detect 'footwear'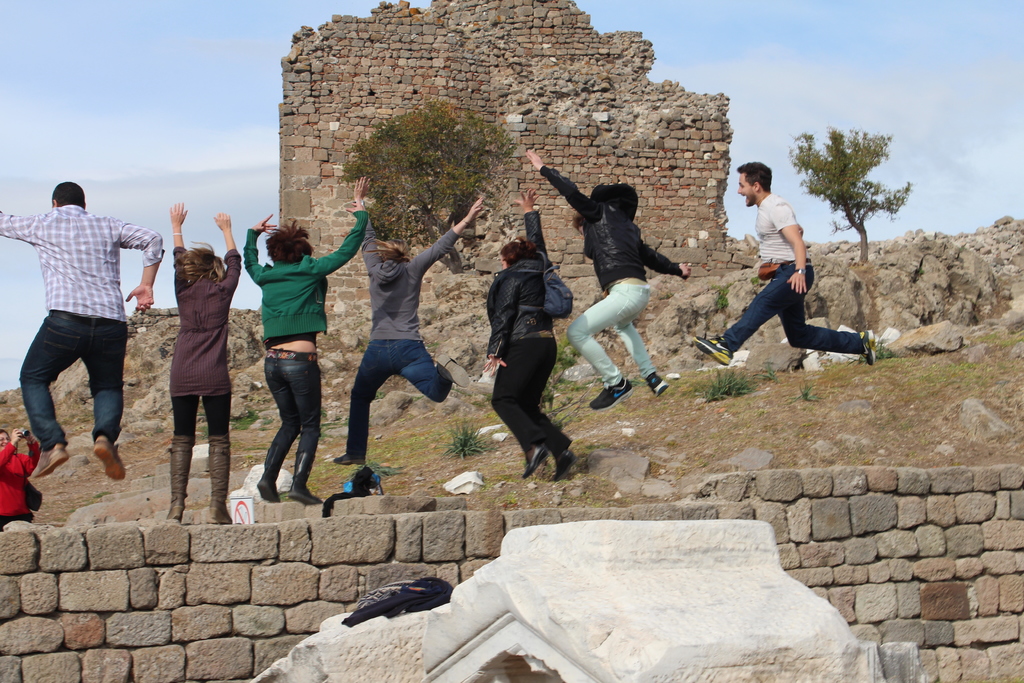
l=334, t=450, r=366, b=466
